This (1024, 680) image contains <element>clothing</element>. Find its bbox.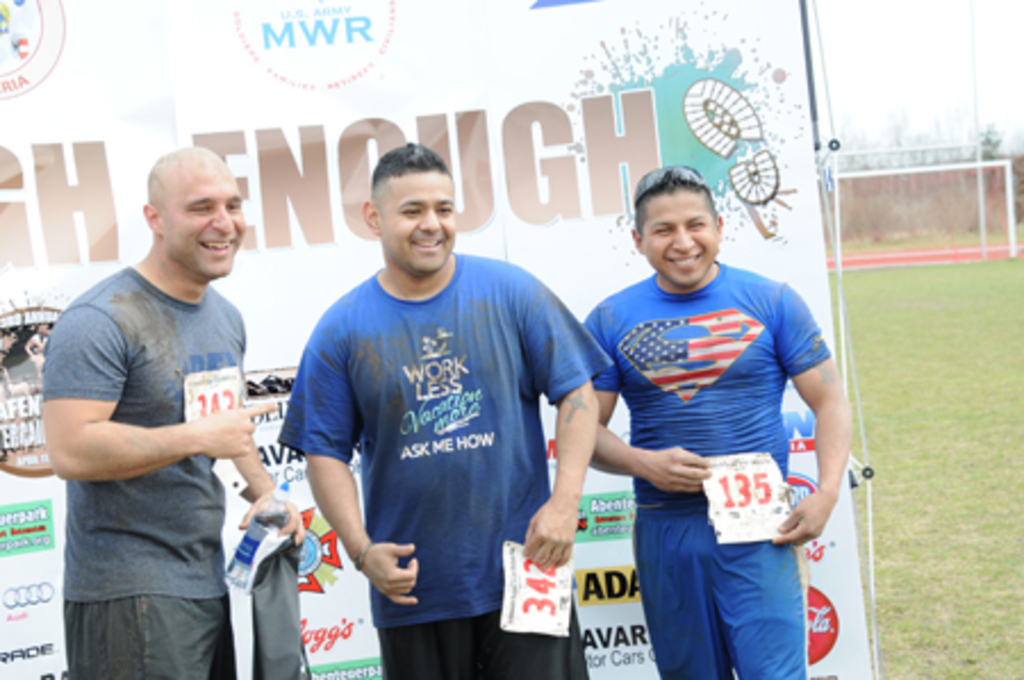
[x1=43, y1=273, x2=239, y2=678].
